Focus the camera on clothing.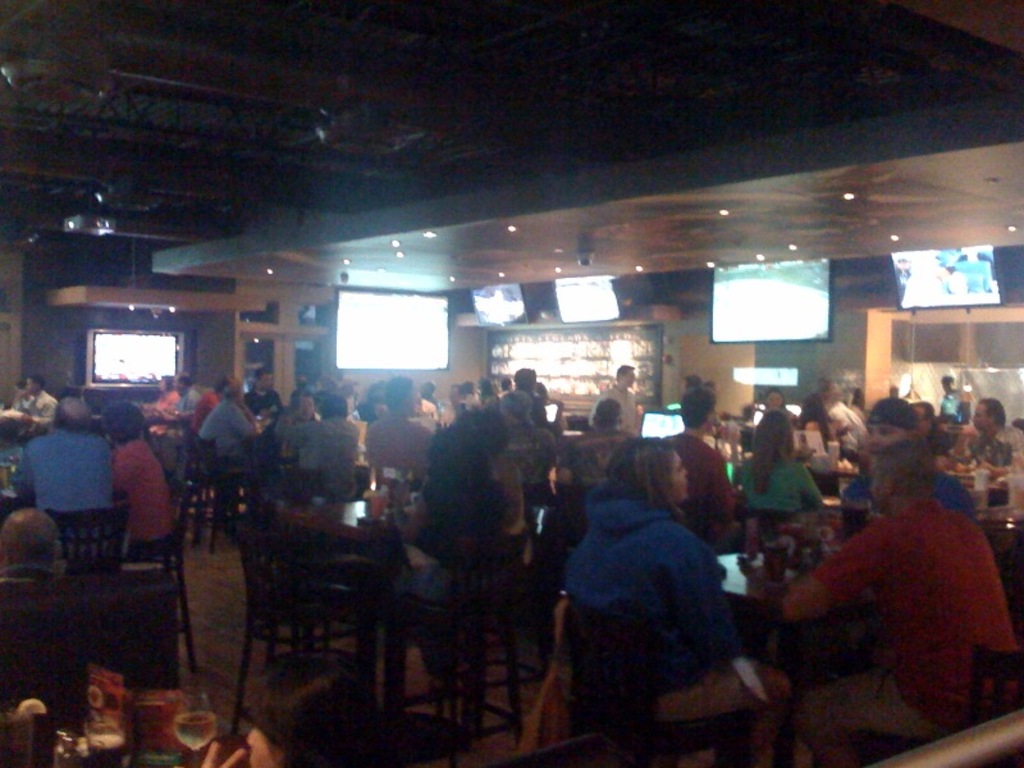
Focus region: 942/387/970/422.
